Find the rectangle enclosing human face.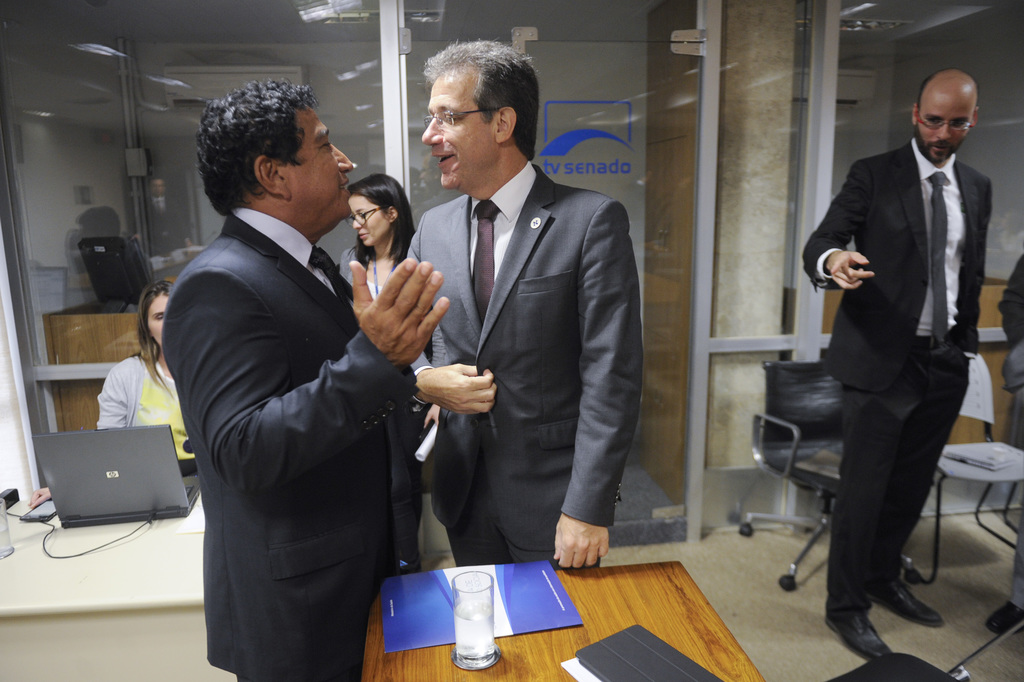
[x1=293, y1=102, x2=354, y2=225].
